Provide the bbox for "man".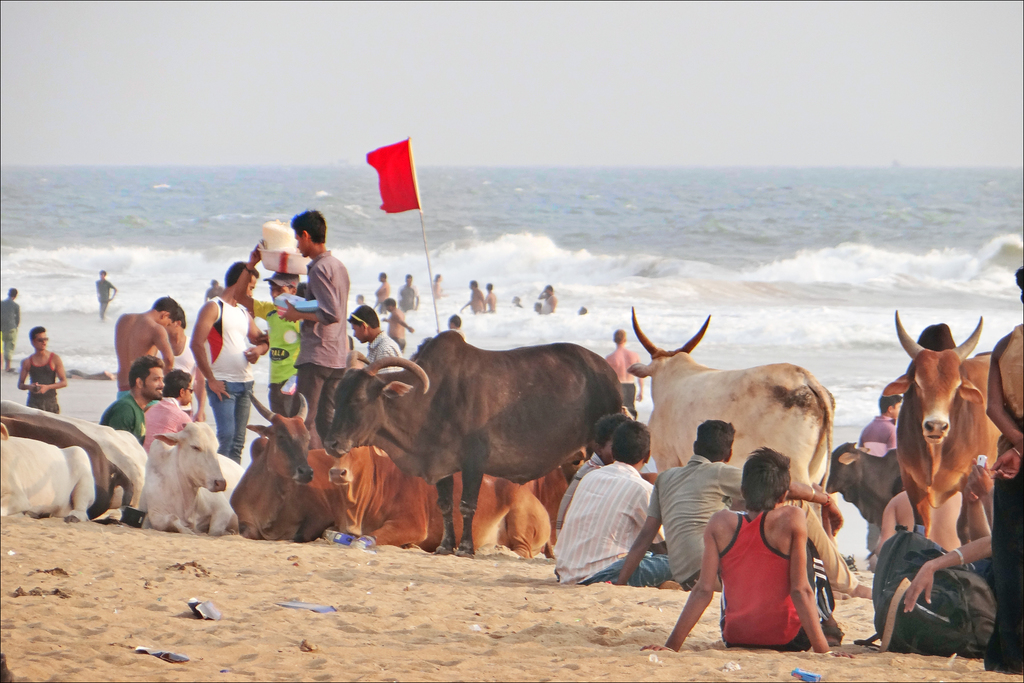
rect(0, 286, 32, 394).
